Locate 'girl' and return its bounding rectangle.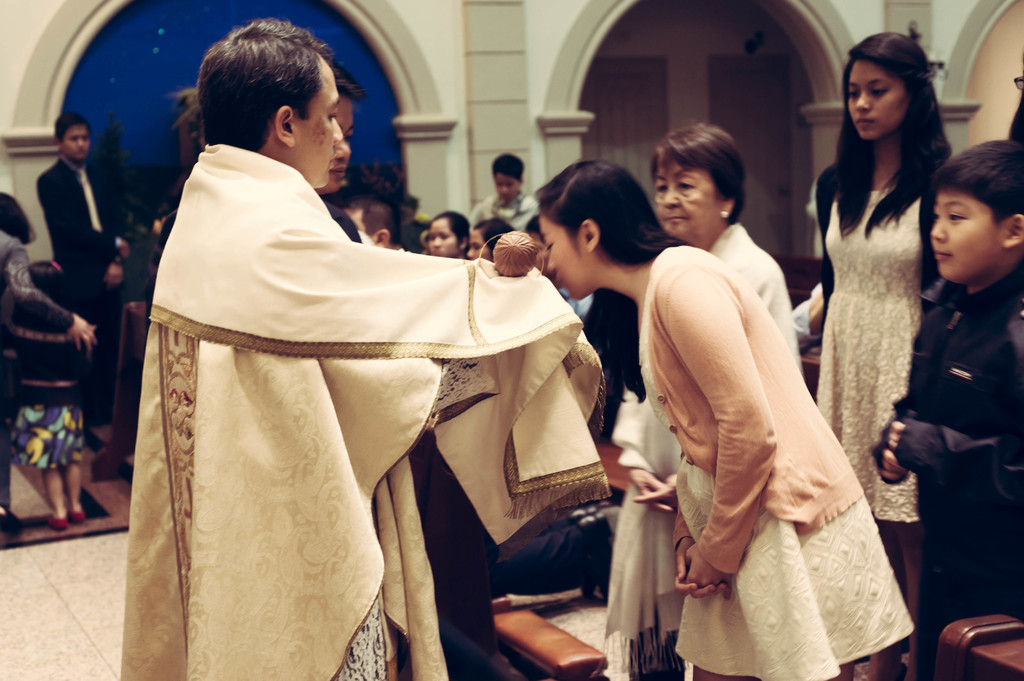
BBox(534, 161, 917, 680).
